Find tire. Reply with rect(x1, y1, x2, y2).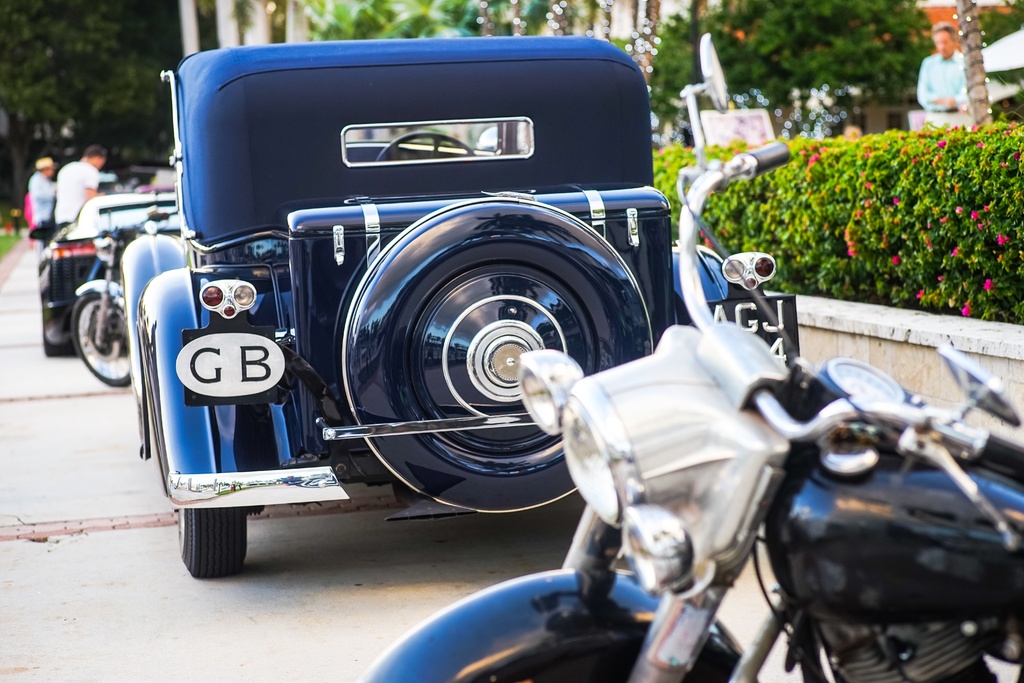
rect(337, 195, 652, 516).
